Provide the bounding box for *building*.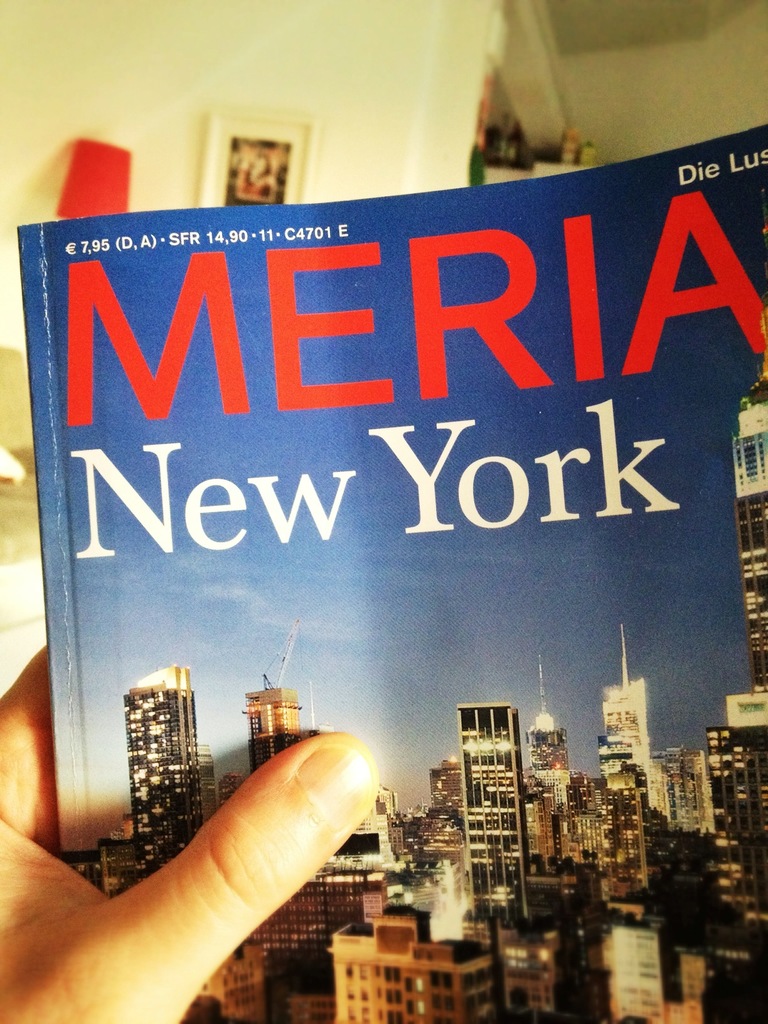
238:682:304:767.
